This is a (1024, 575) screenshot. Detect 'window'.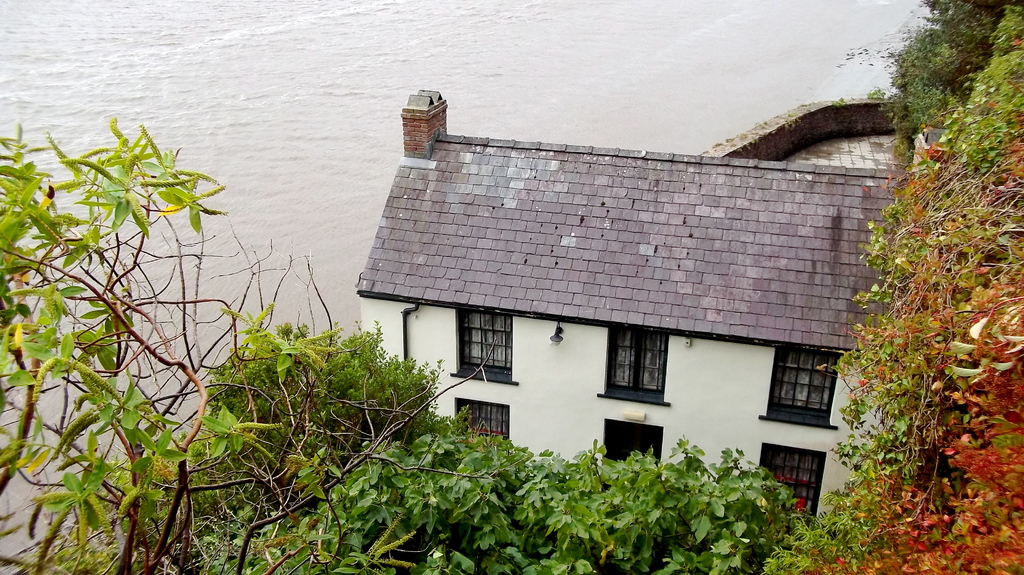
BBox(604, 323, 669, 399).
